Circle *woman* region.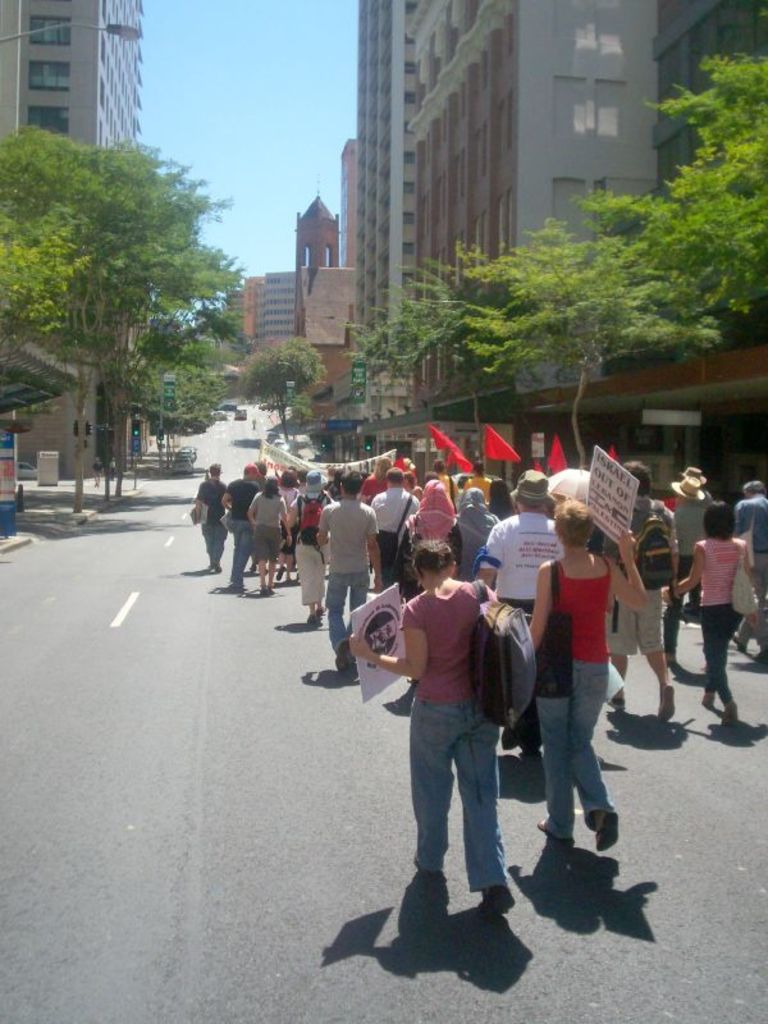
Region: x1=663 y1=500 x2=758 y2=721.
